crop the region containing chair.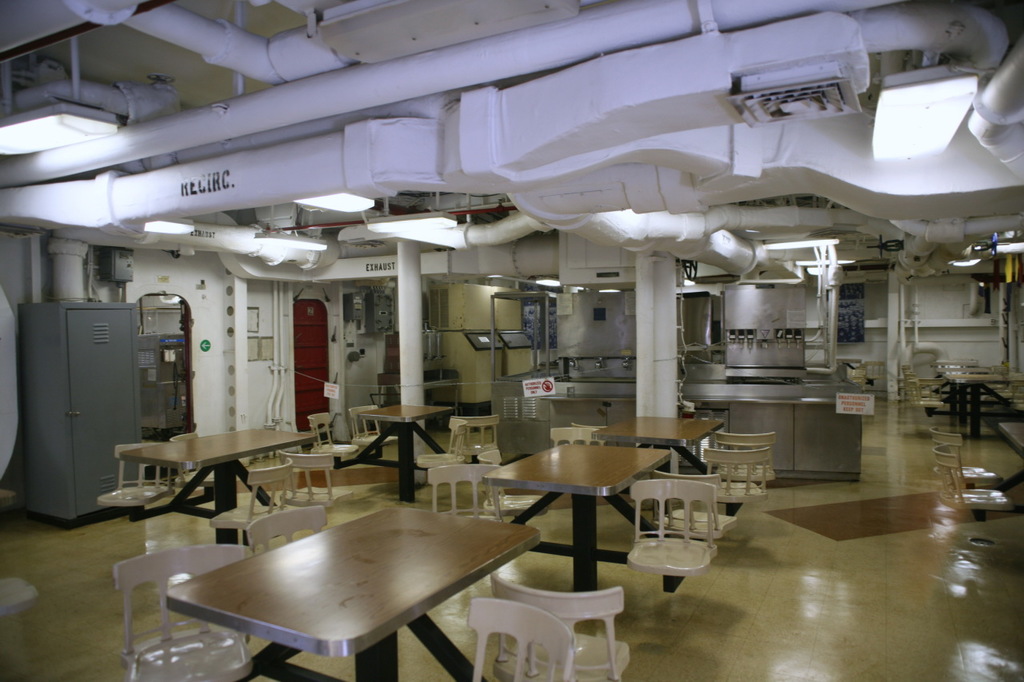
Crop region: {"x1": 306, "y1": 413, "x2": 360, "y2": 461}.
